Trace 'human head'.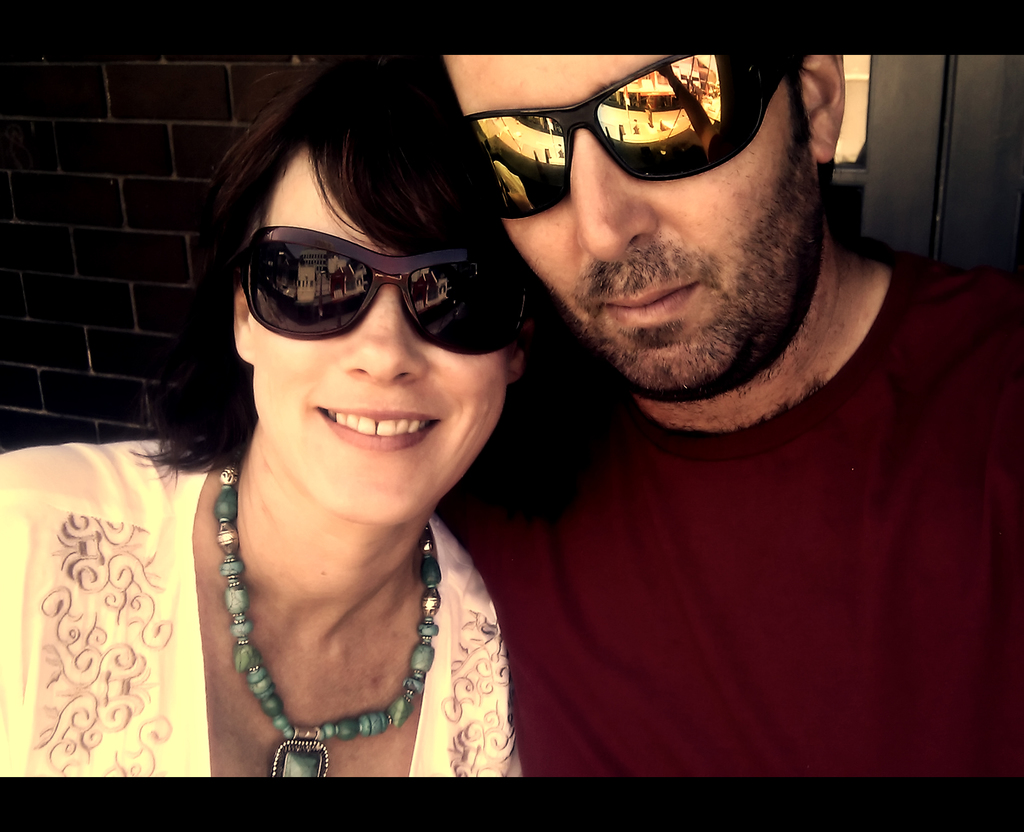
Traced to 440 54 844 402.
